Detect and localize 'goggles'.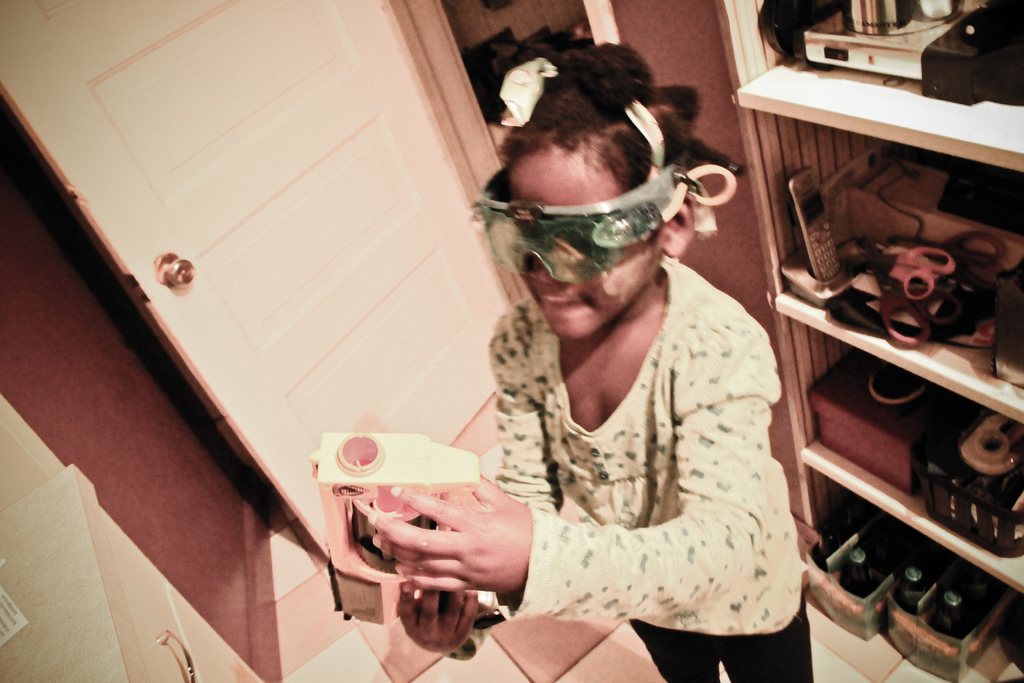
Localized at (472, 171, 686, 285).
